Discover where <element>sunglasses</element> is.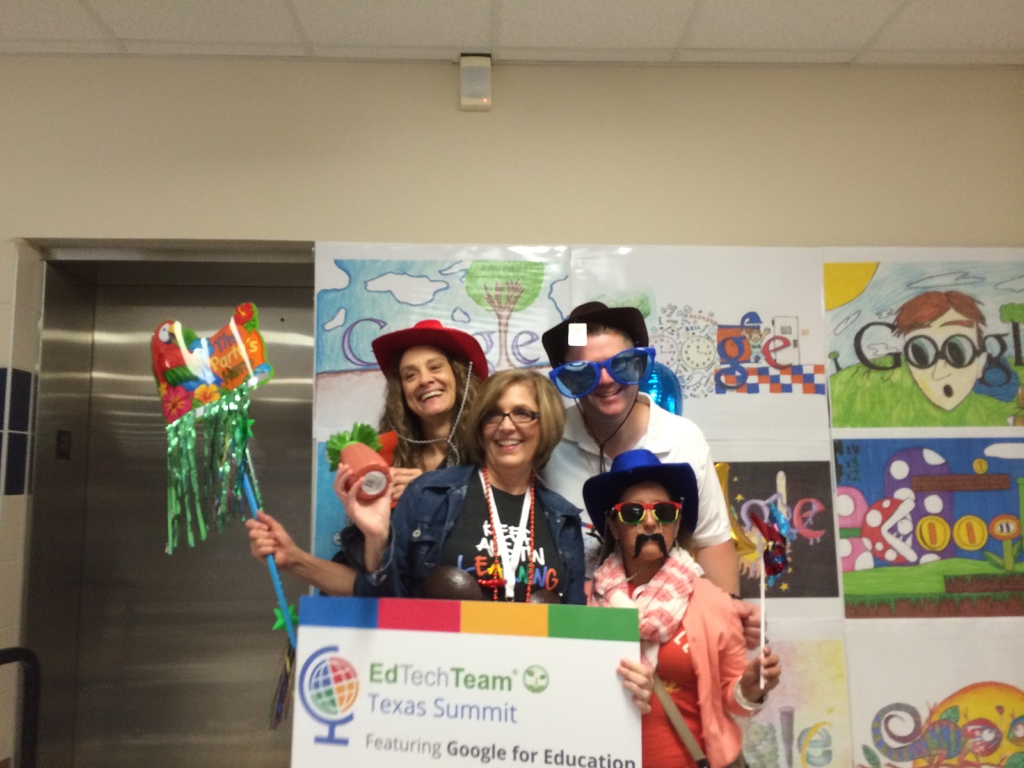
Discovered at (609, 503, 684, 527).
